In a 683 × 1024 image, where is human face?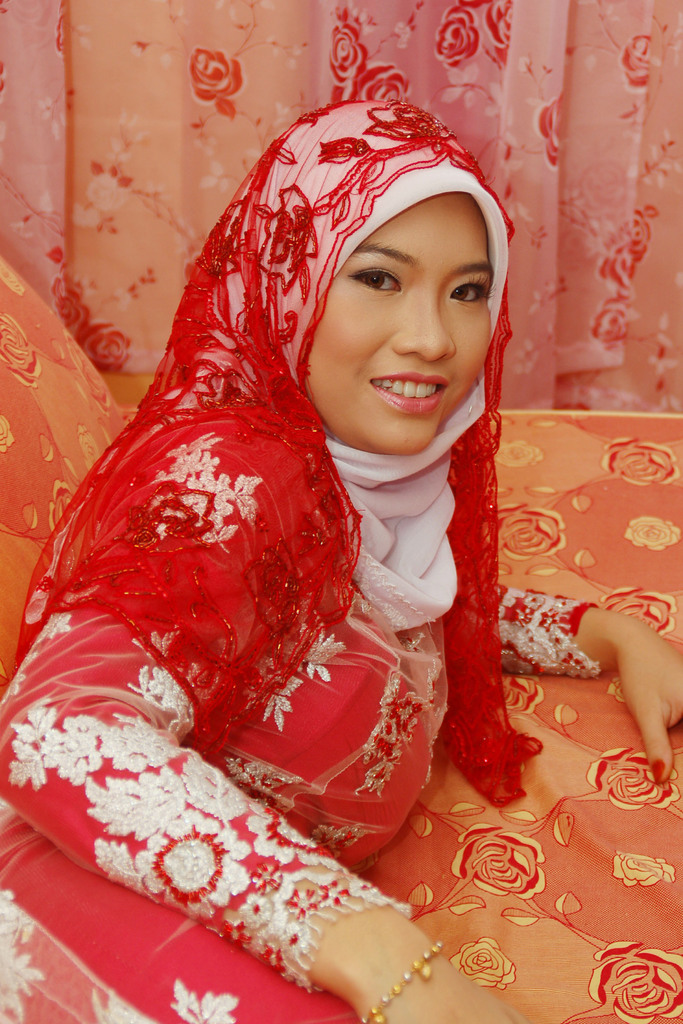
[x1=303, y1=196, x2=490, y2=449].
